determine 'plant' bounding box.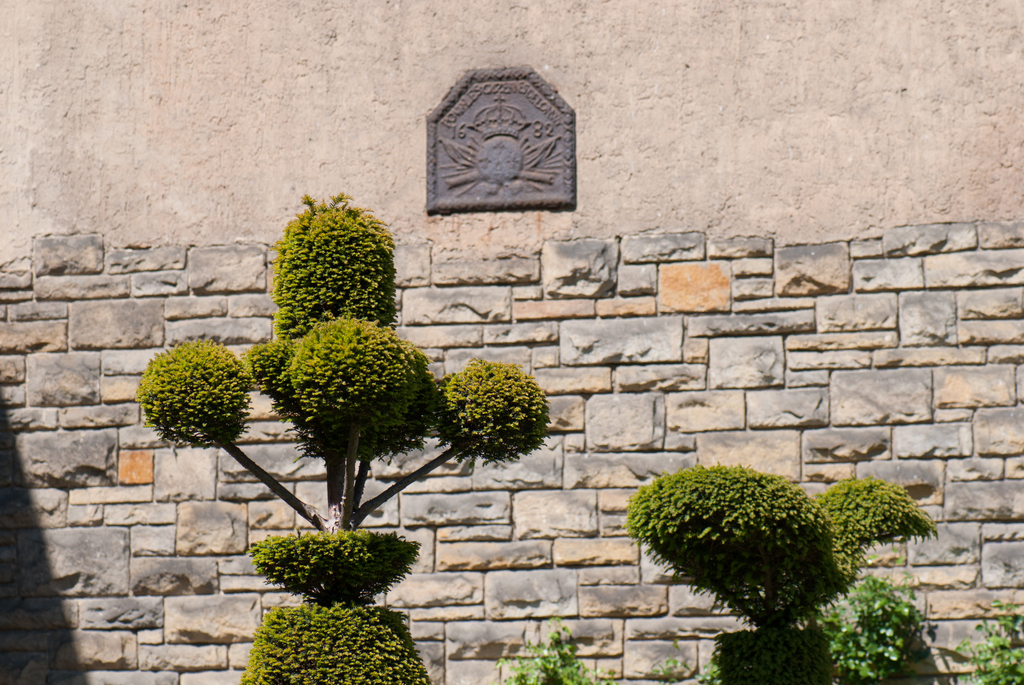
Determined: detection(133, 193, 549, 684).
